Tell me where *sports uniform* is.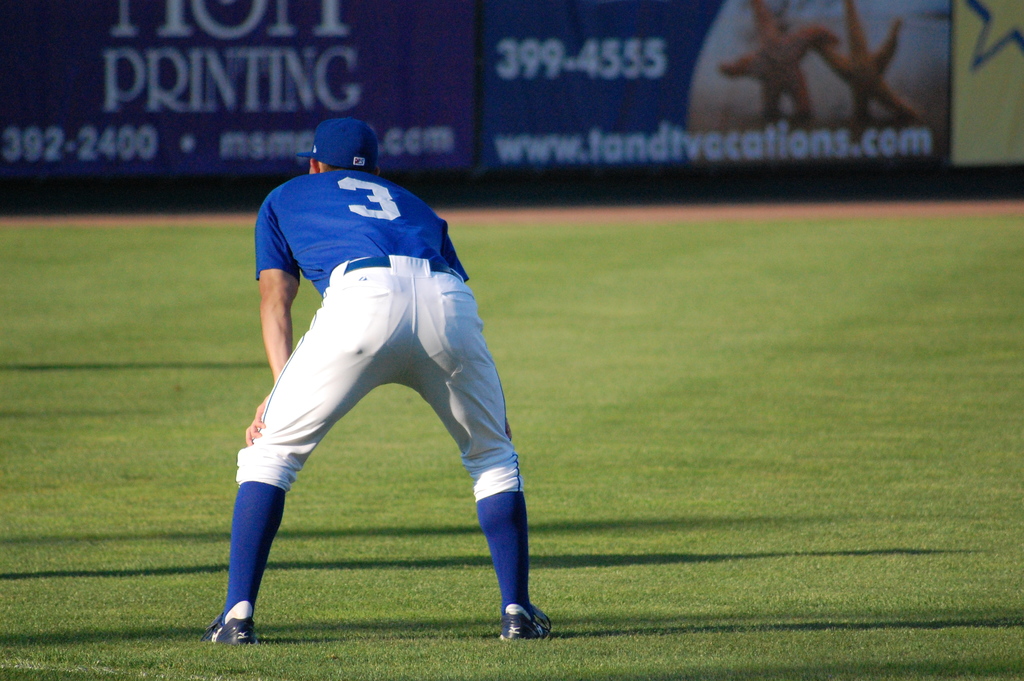
*sports uniform* is at x1=191, y1=111, x2=538, y2=680.
